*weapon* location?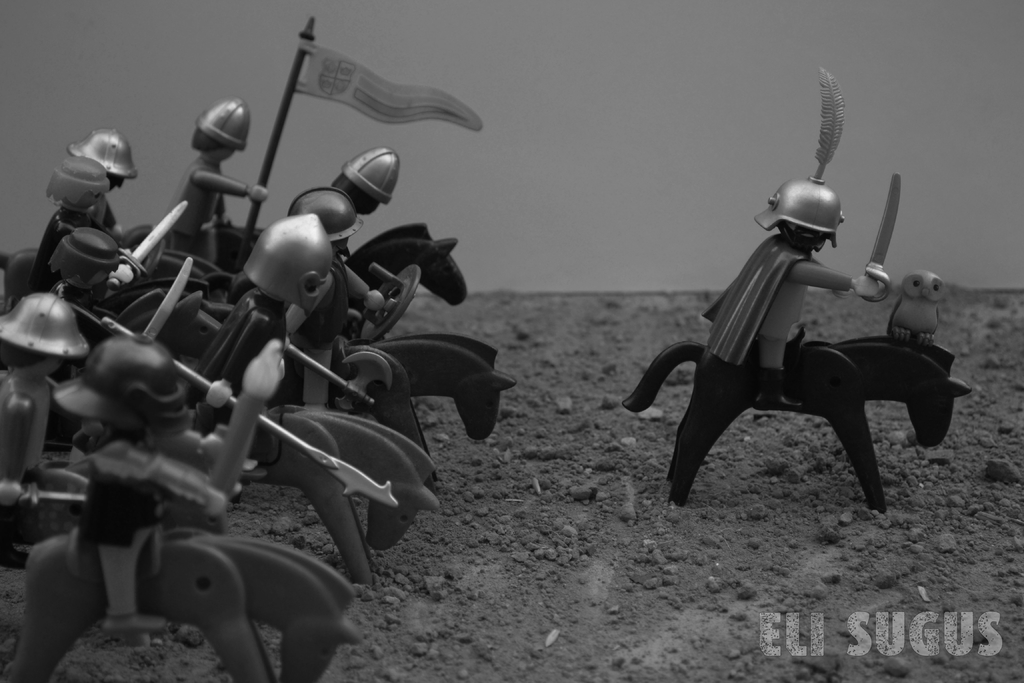
bbox=[110, 196, 189, 289]
